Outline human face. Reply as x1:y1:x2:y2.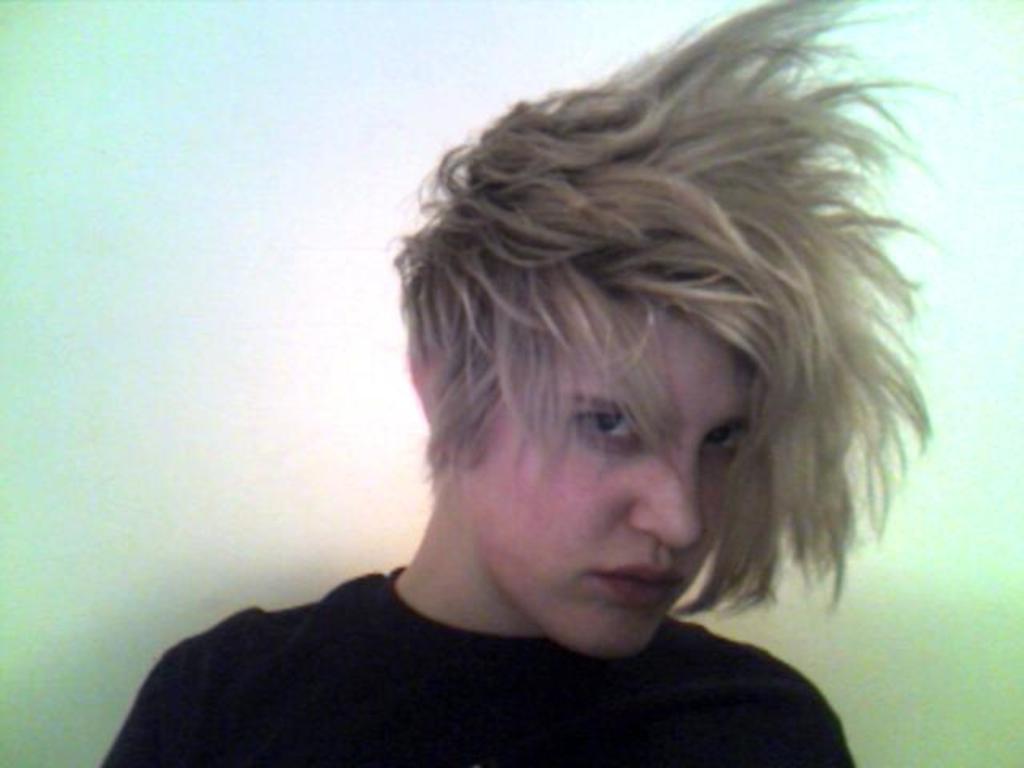
450:328:763:659.
